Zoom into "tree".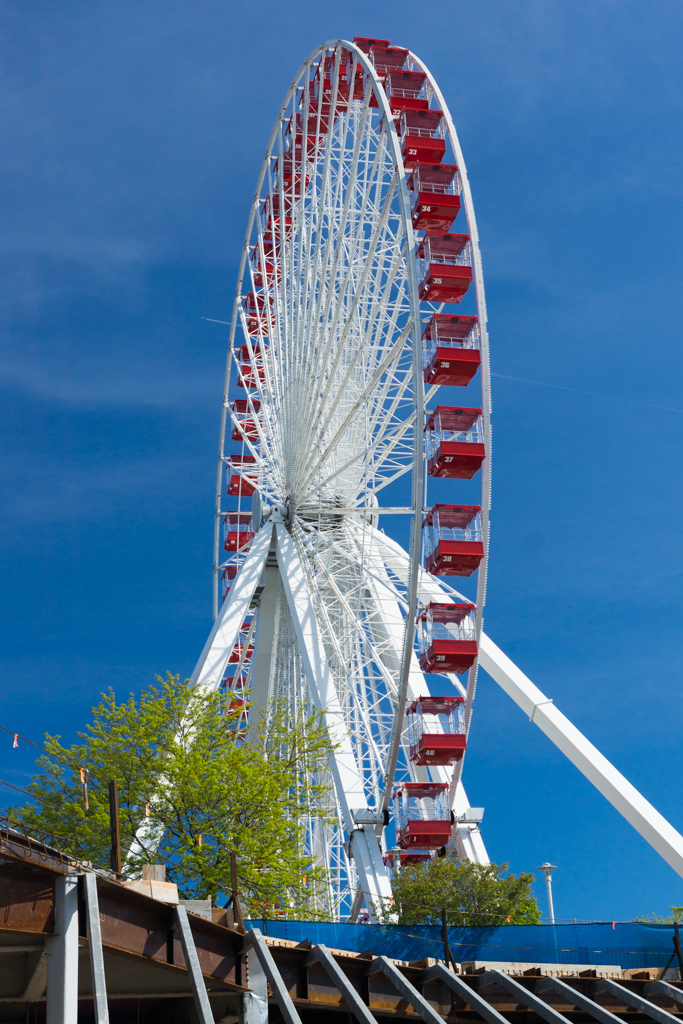
Zoom target: <region>2, 673, 350, 926</region>.
